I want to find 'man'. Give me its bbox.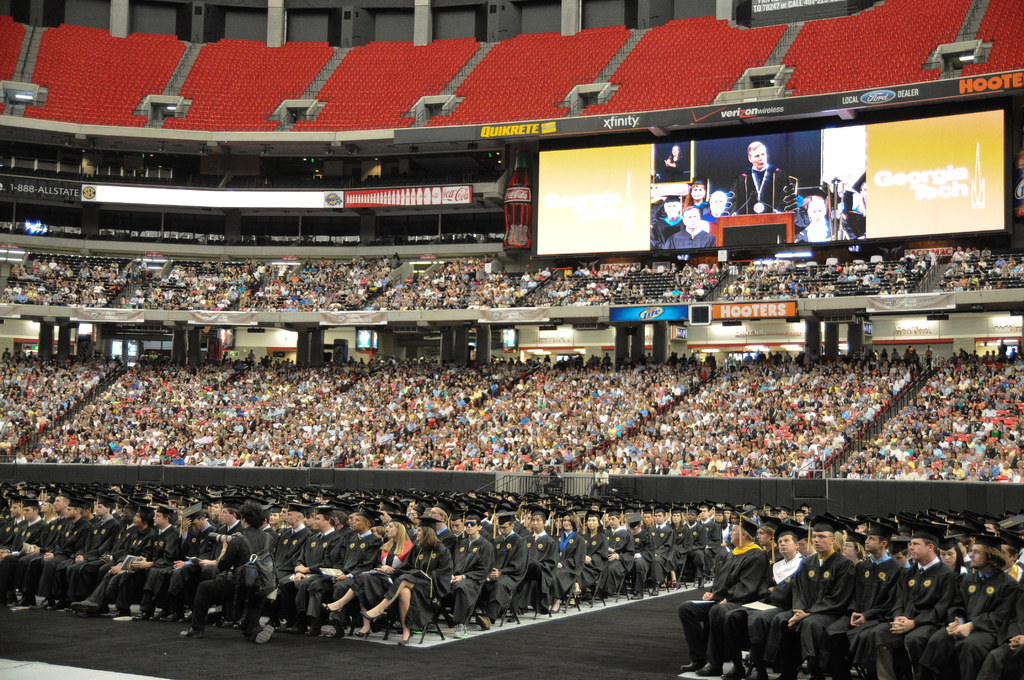
(664,206,719,250).
